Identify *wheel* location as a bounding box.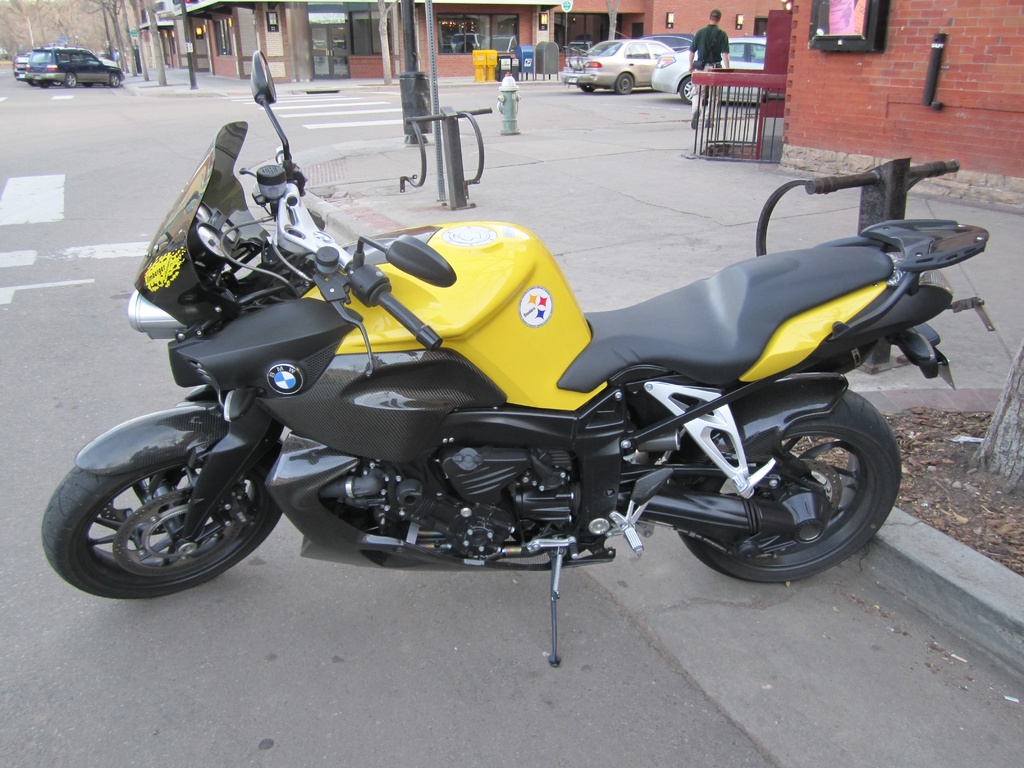
pyautogui.locateOnScreen(616, 71, 633, 88).
